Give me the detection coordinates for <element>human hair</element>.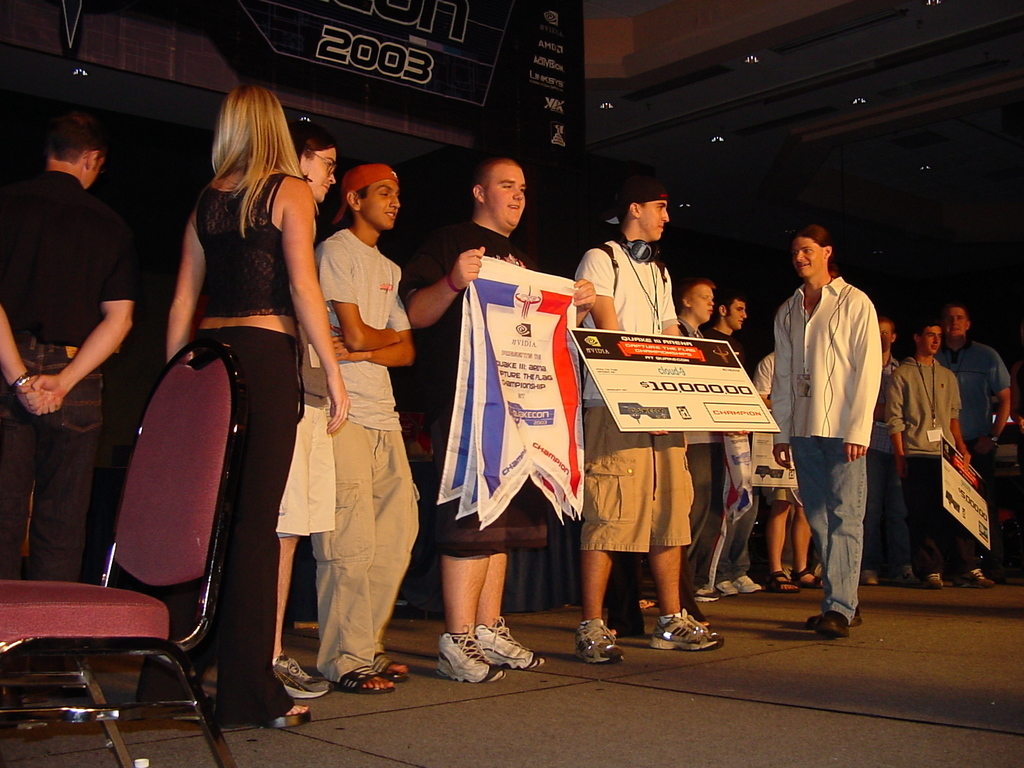
box(721, 289, 745, 318).
